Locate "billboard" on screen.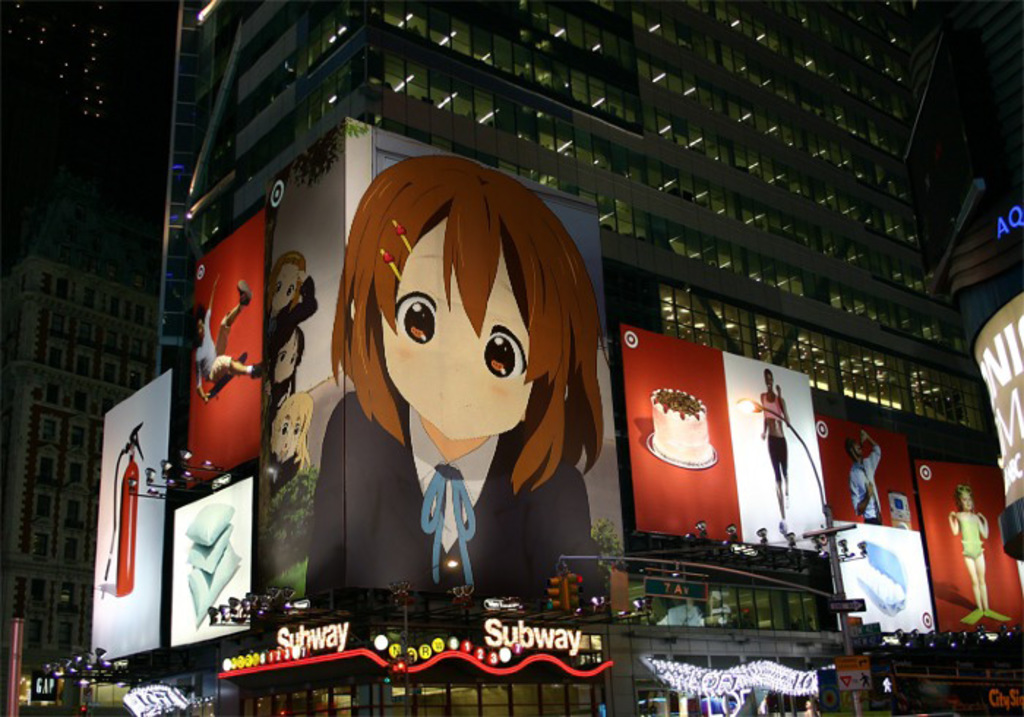
On screen at 170/473/259/647.
